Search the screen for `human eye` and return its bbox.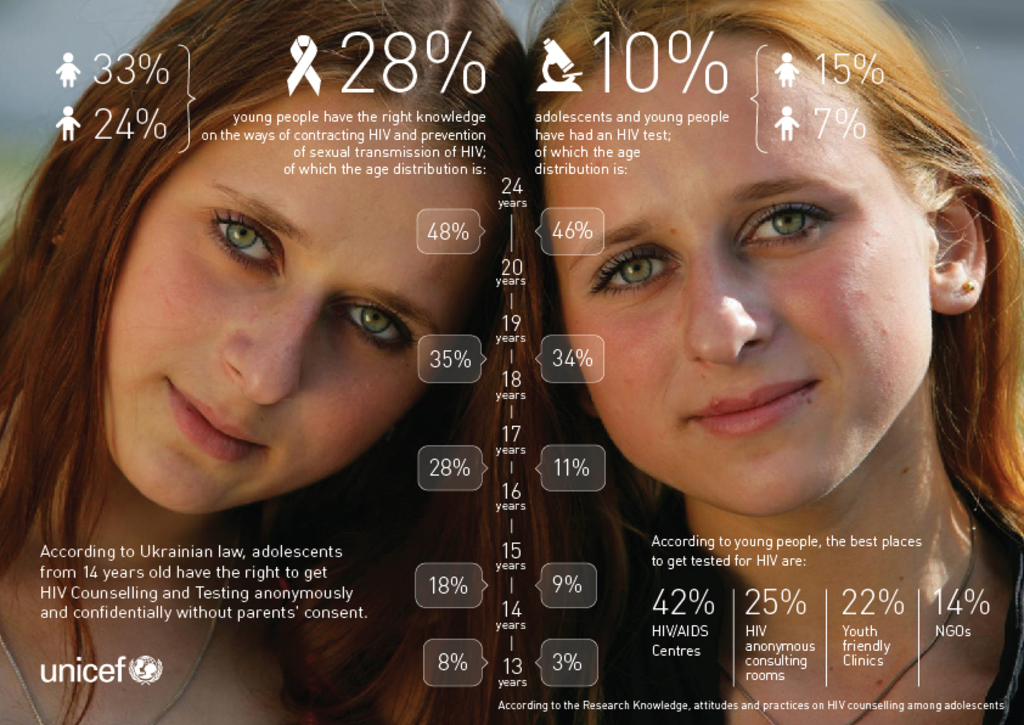
Found: Rect(185, 202, 275, 269).
